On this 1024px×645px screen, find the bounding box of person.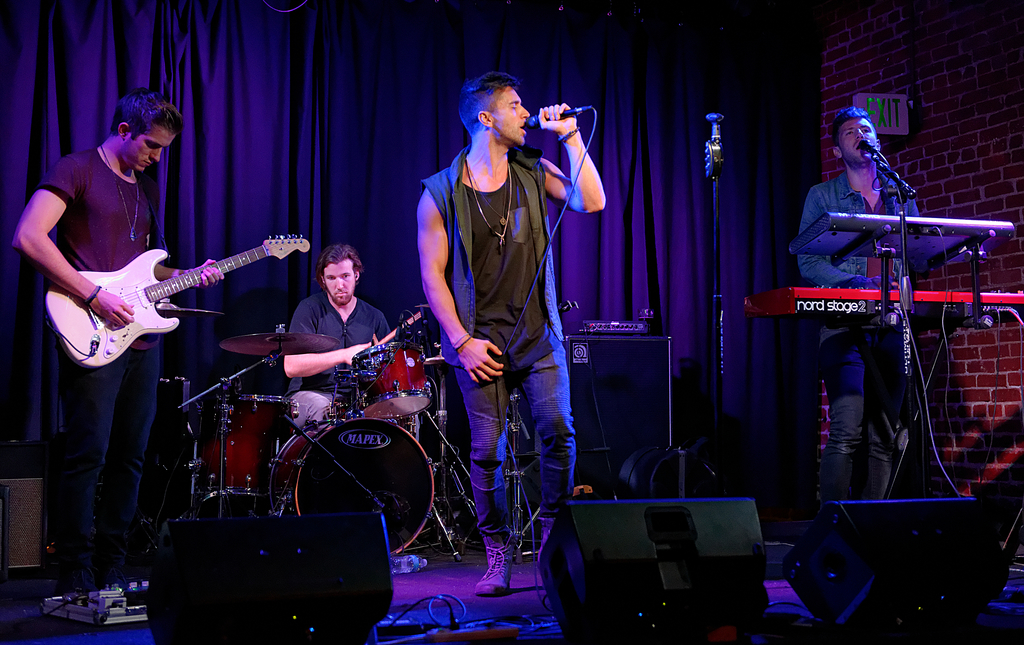
Bounding box: rect(286, 247, 392, 438).
